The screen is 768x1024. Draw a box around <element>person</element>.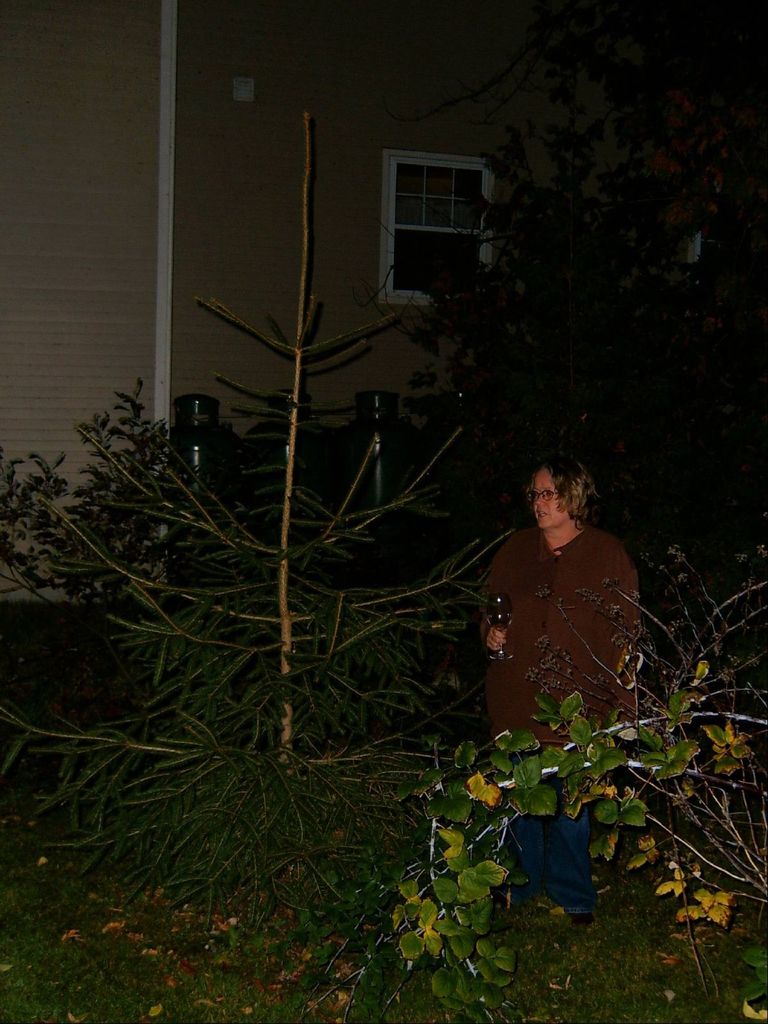
<bbox>483, 454, 638, 915</bbox>.
